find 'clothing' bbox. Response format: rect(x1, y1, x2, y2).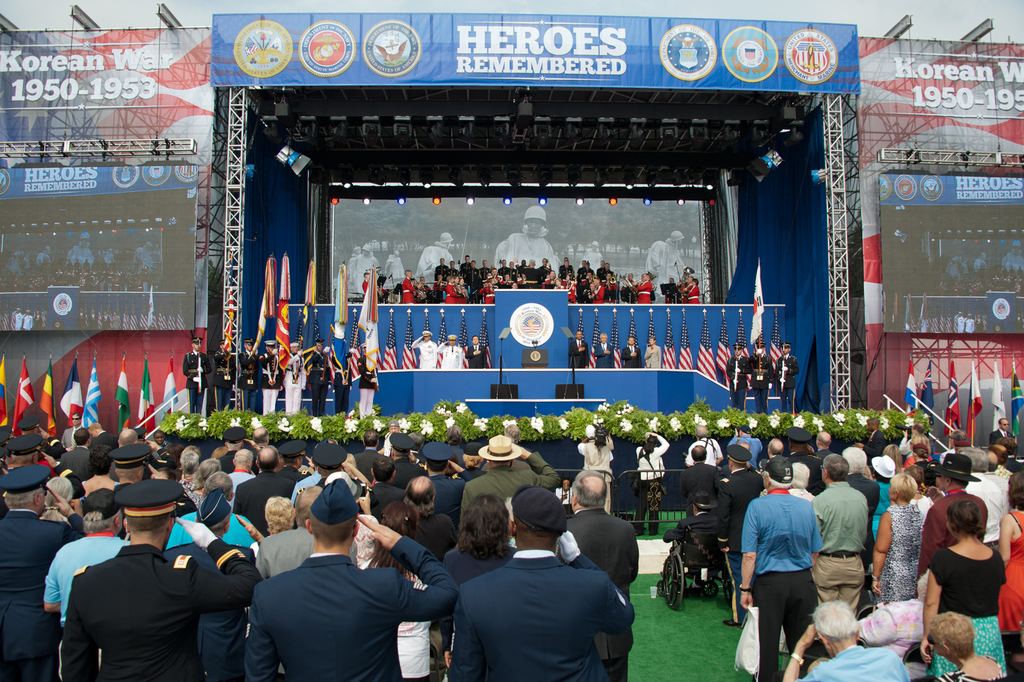
rect(40, 535, 131, 681).
